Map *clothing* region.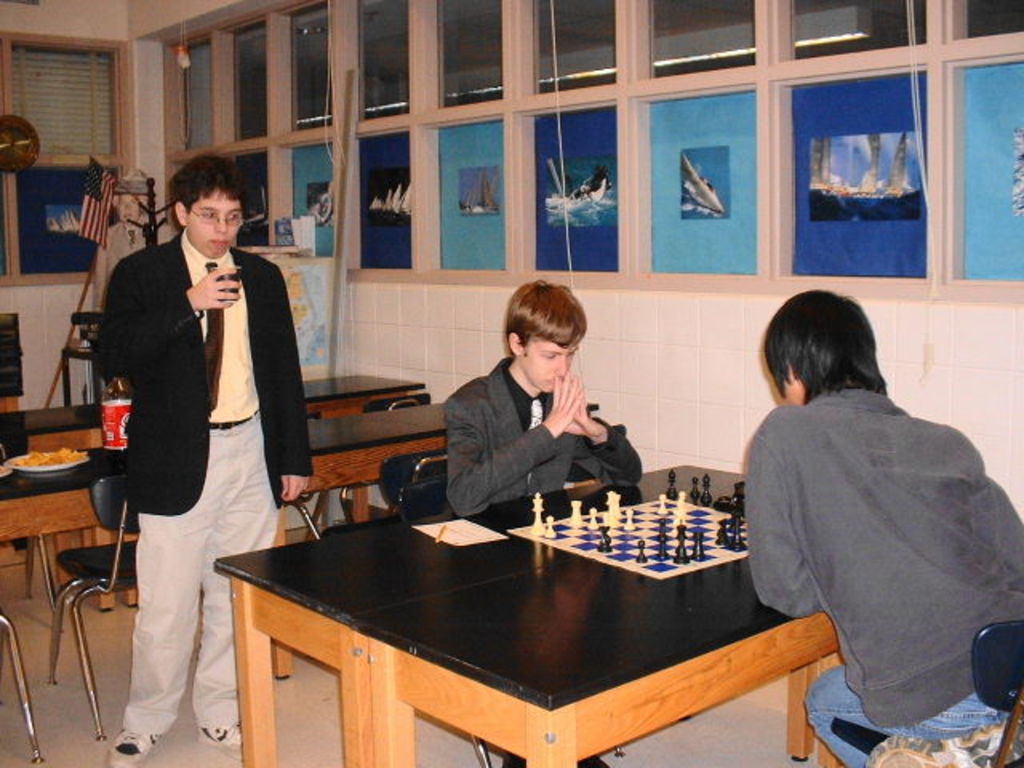
Mapped to 730, 304, 1006, 746.
